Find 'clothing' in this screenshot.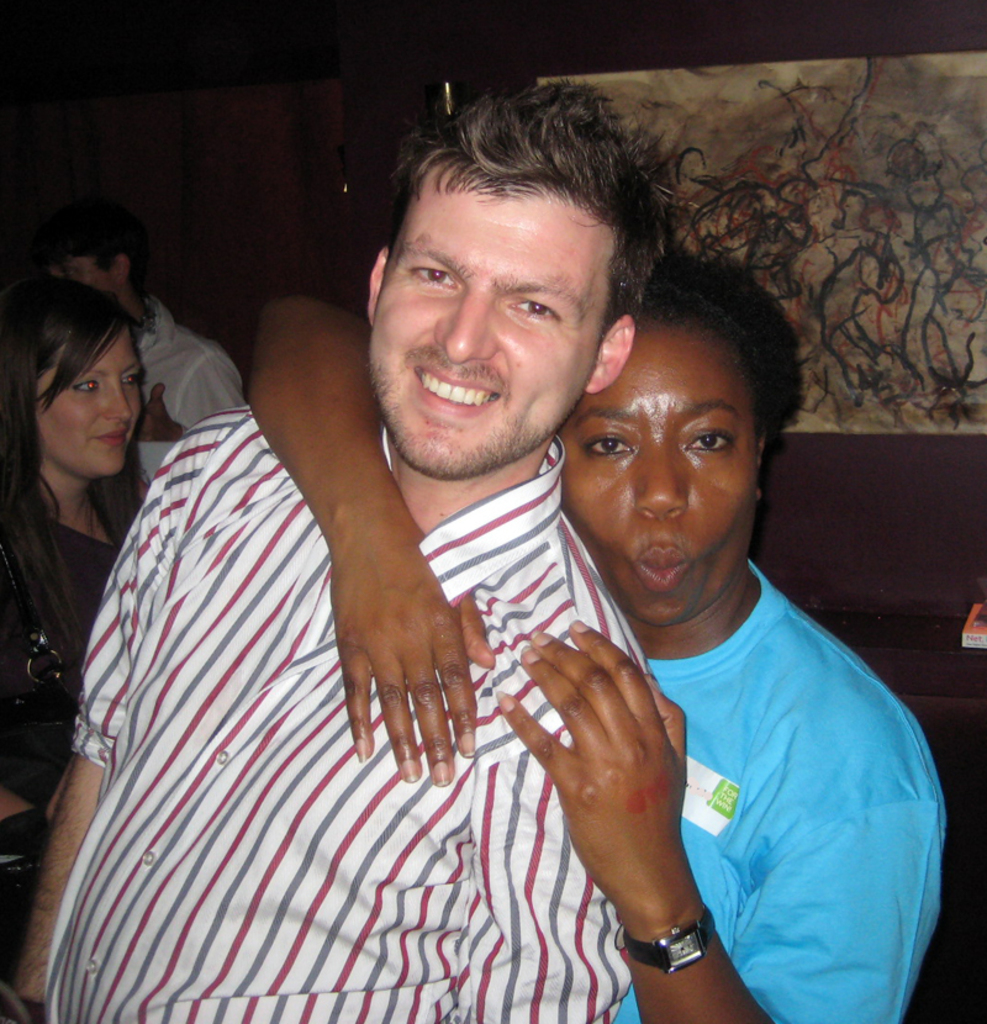
The bounding box for 'clothing' is detection(0, 486, 117, 796).
